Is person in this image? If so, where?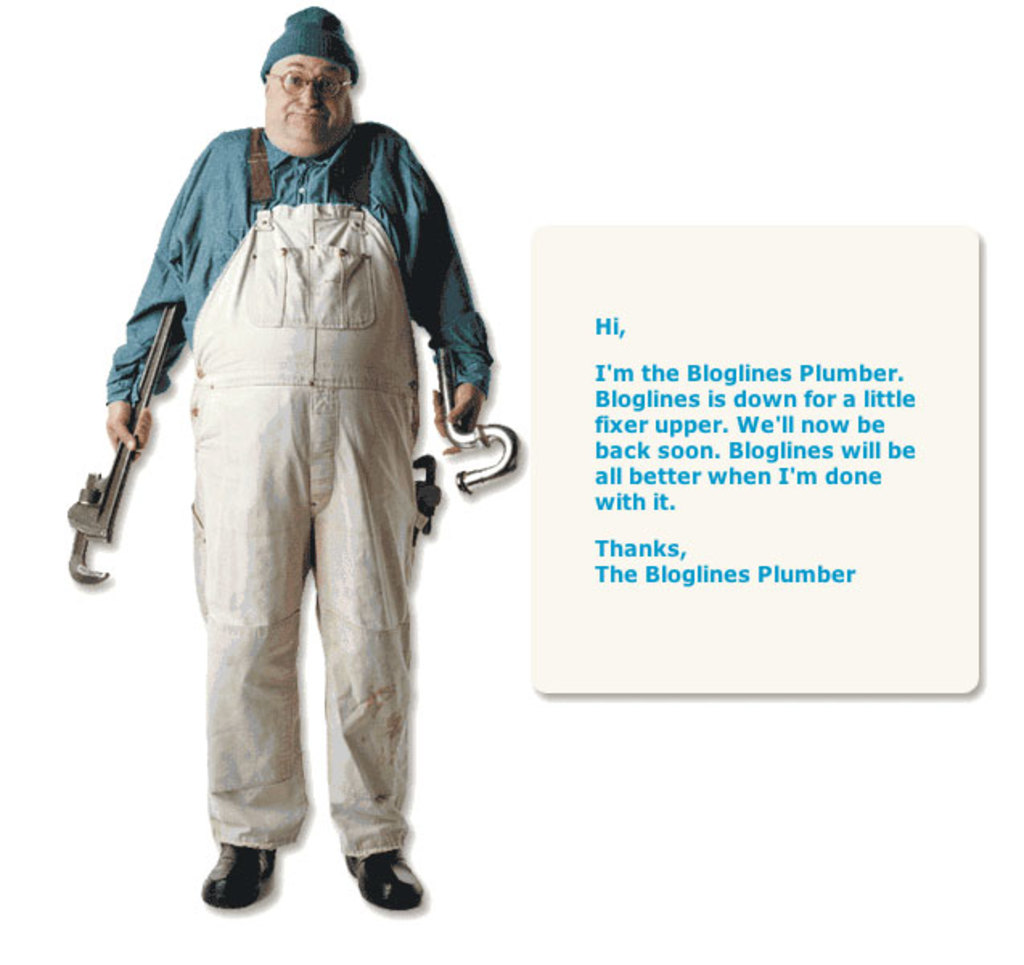
Yes, at bbox=[109, 34, 495, 907].
